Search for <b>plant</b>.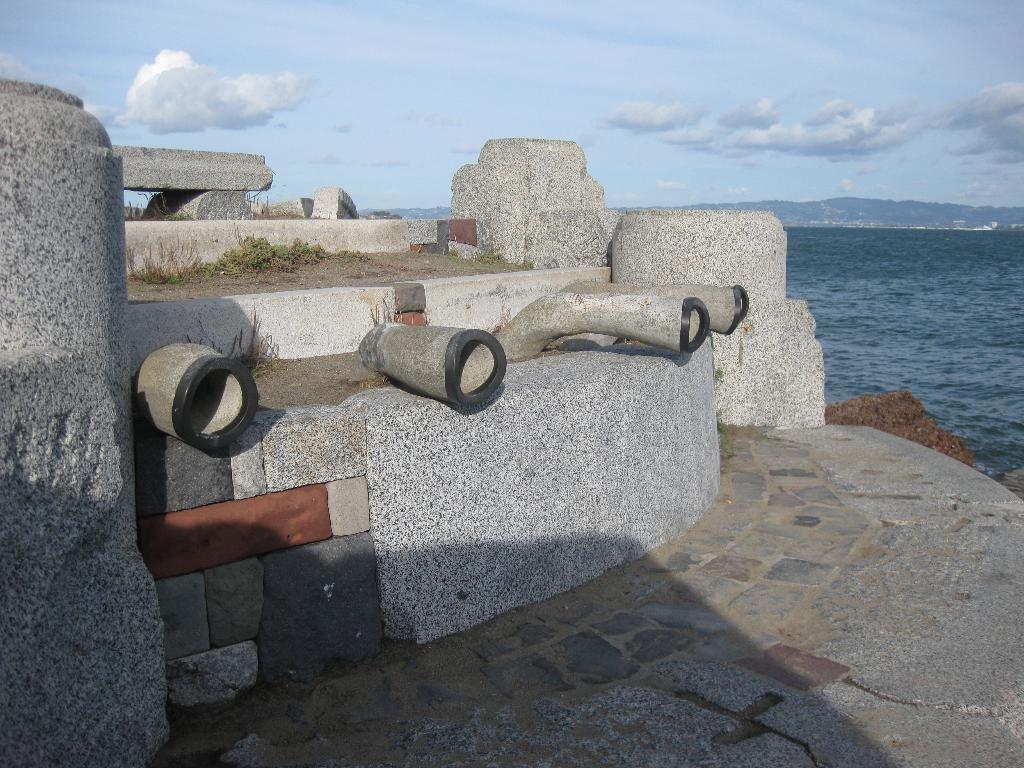
Found at <bbox>123, 233, 202, 290</bbox>.
